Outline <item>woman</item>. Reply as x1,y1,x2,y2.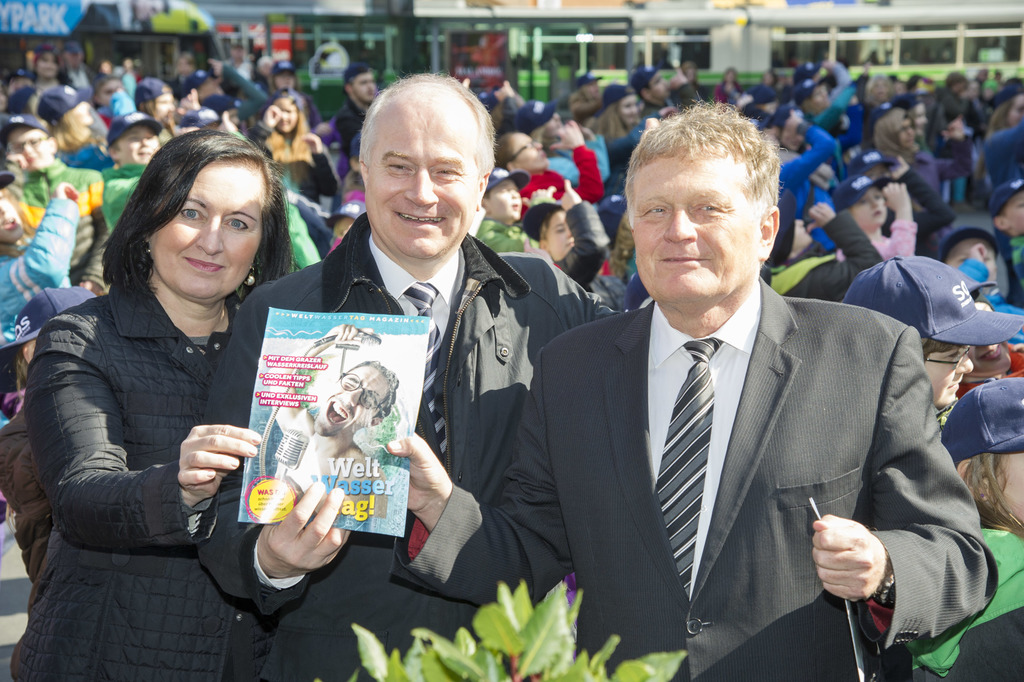
985,178,1023,301.
